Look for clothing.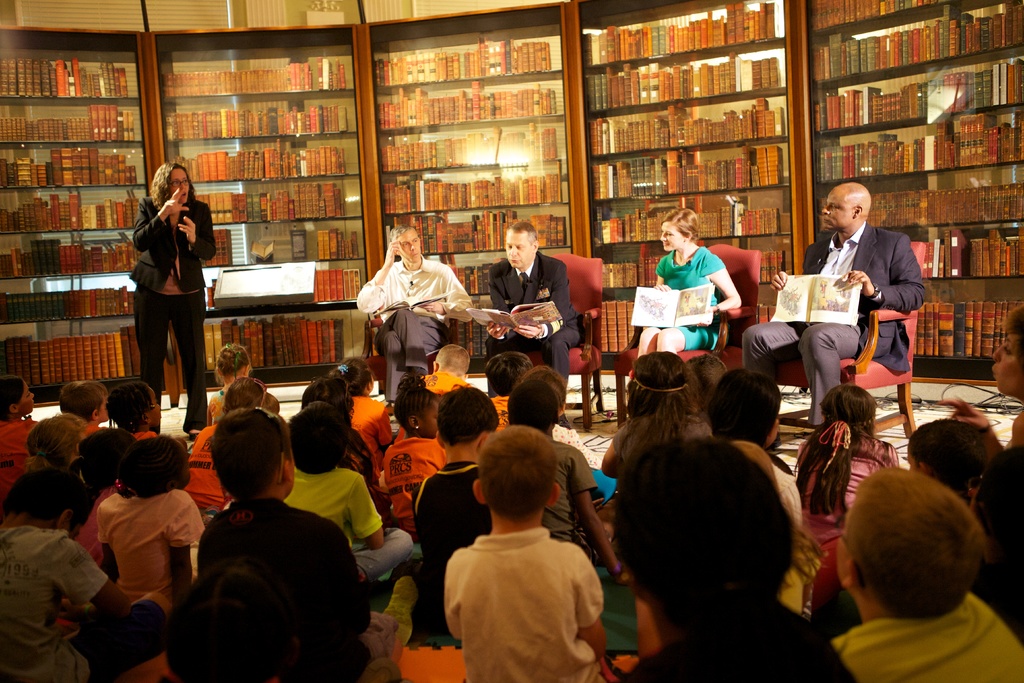
Found: left=807, top=436, right=899, bottom=587.
